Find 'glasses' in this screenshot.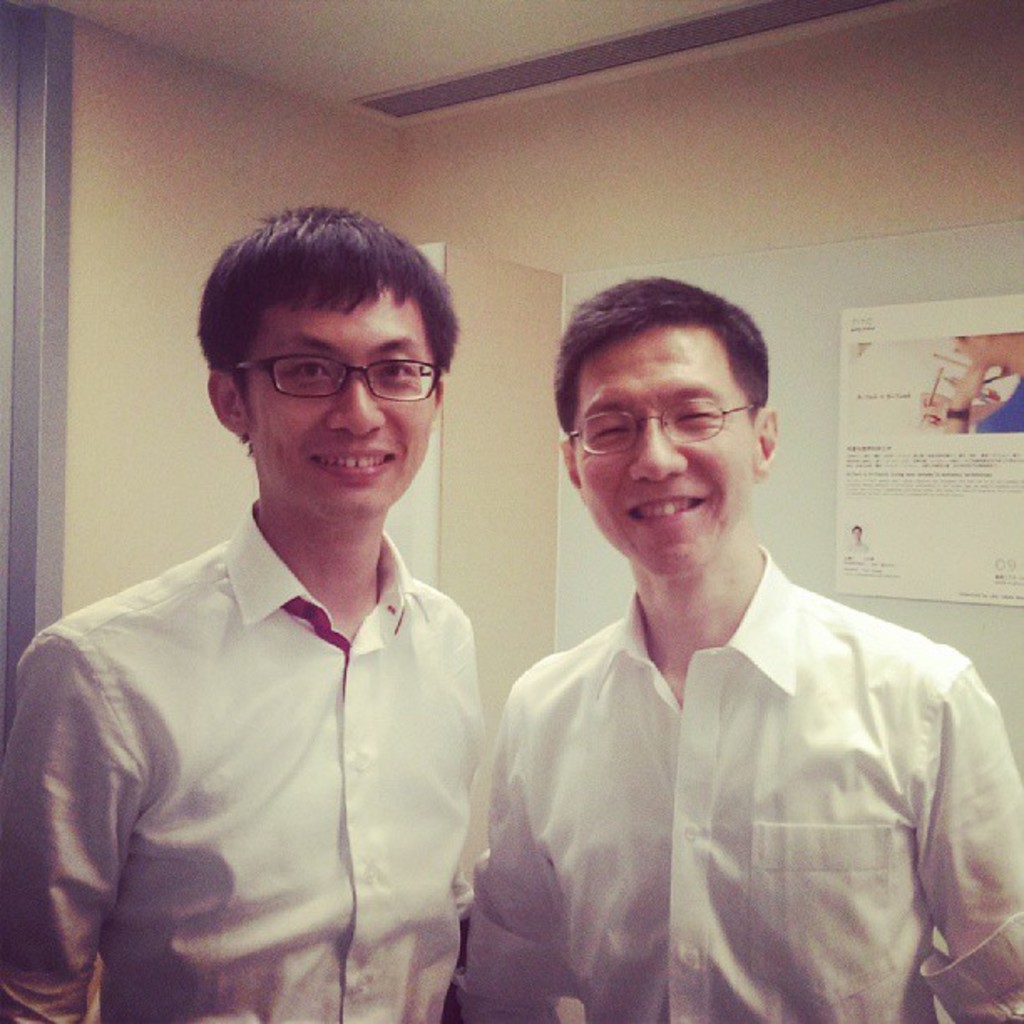
The bounding box for 'glasses' is rect(218, 338, 442, 418).
